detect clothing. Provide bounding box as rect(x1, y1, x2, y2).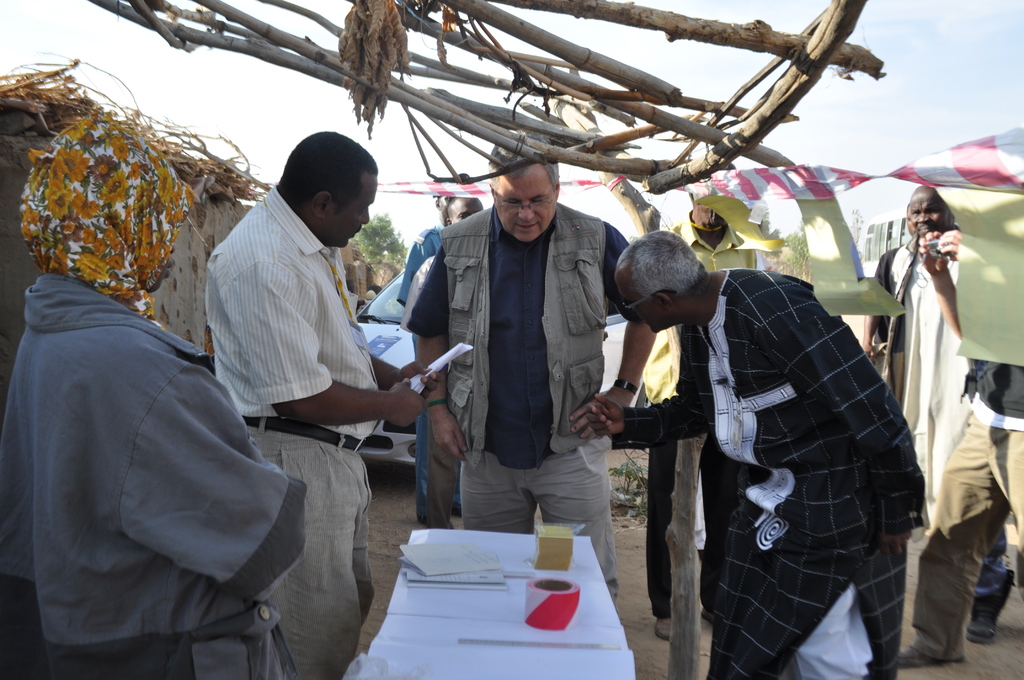
rect(0, 276, 303, 679).
